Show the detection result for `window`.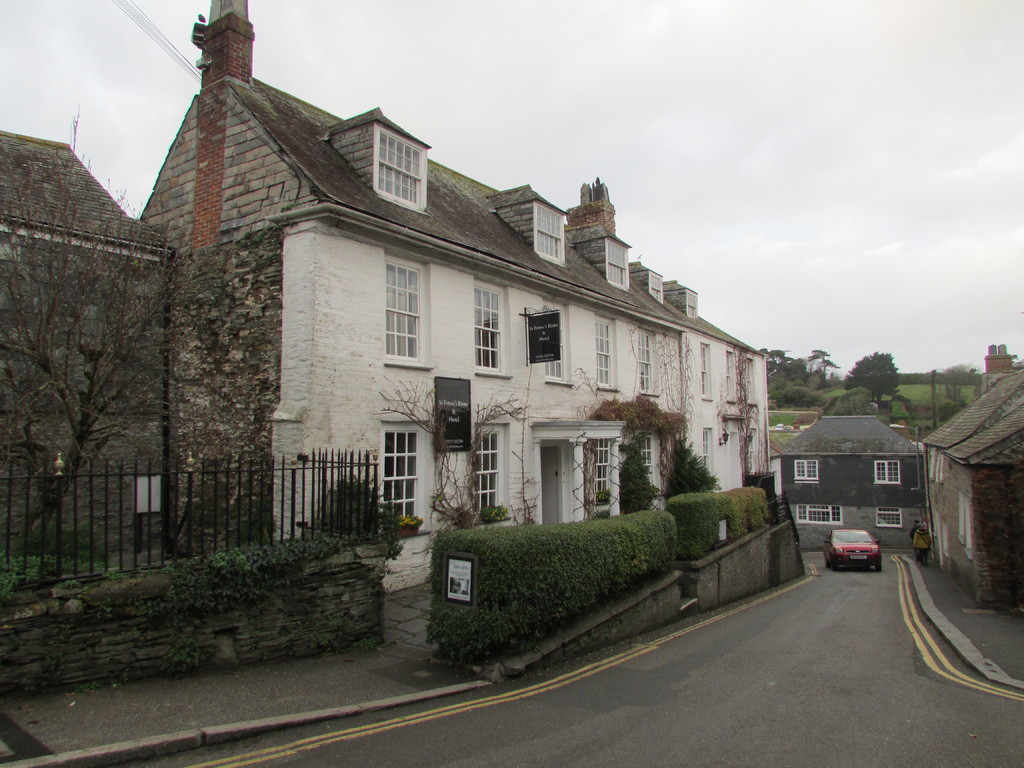
476 427 504 512.
